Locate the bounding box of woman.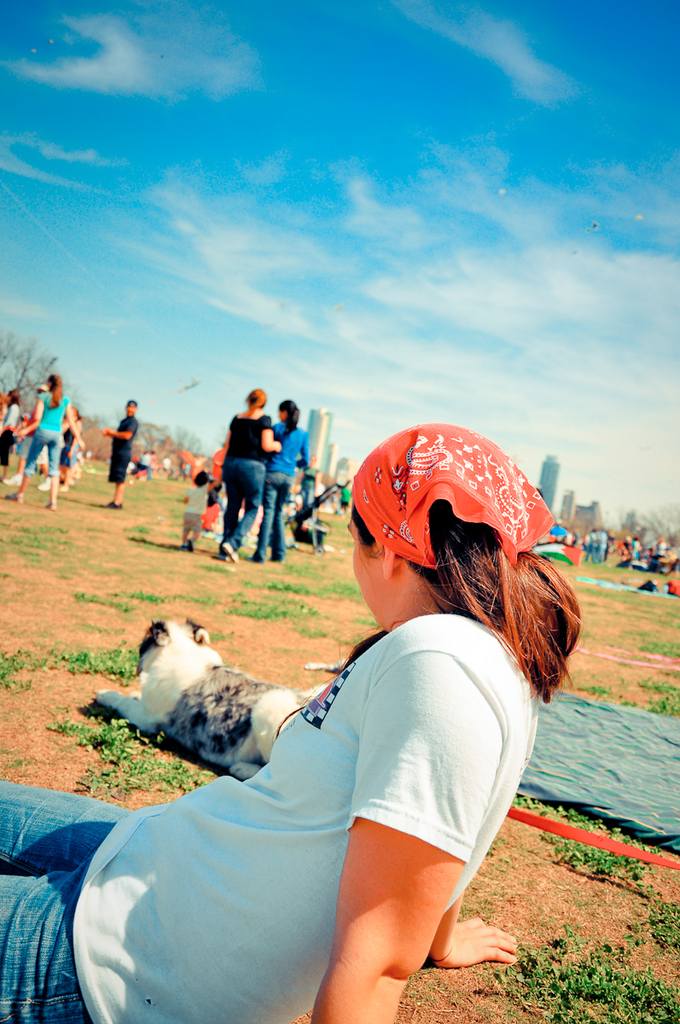
Bounding box: BBox(218, 390, 282, 561).
